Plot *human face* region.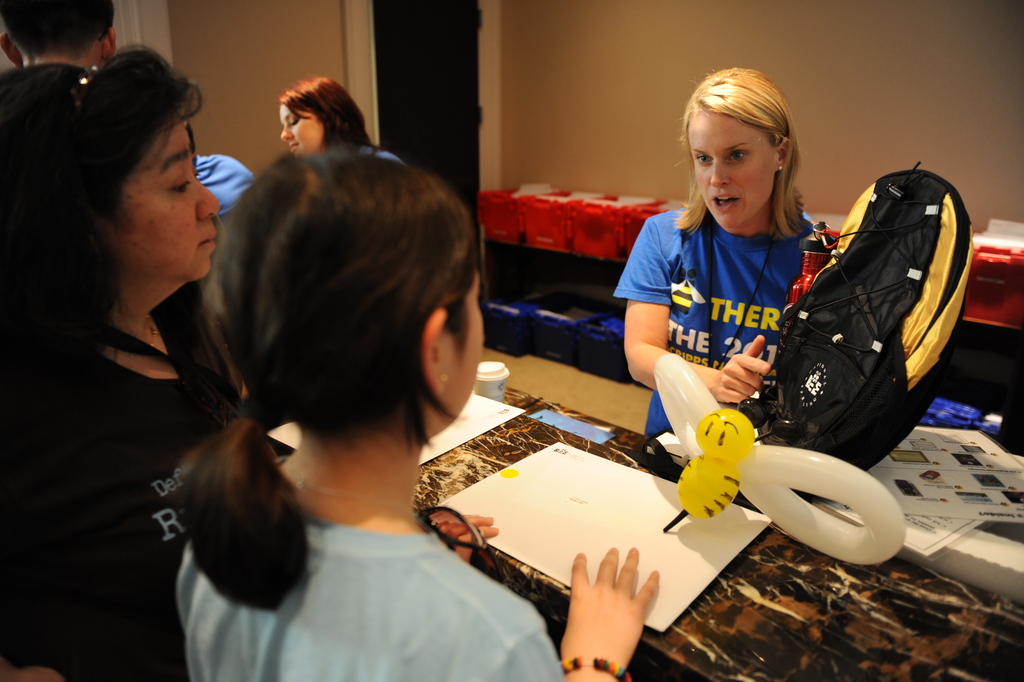
Plotted at locate(118, 106, 230, 296).
